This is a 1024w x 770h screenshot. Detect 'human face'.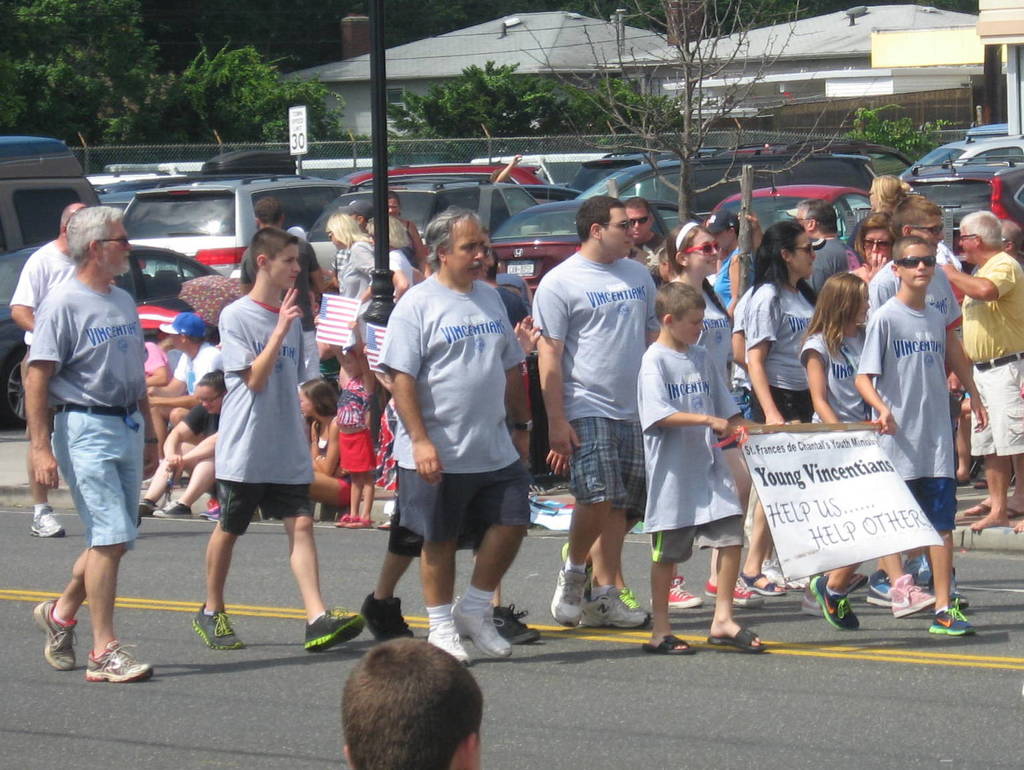
bbox(597, 209, 634, 257).
